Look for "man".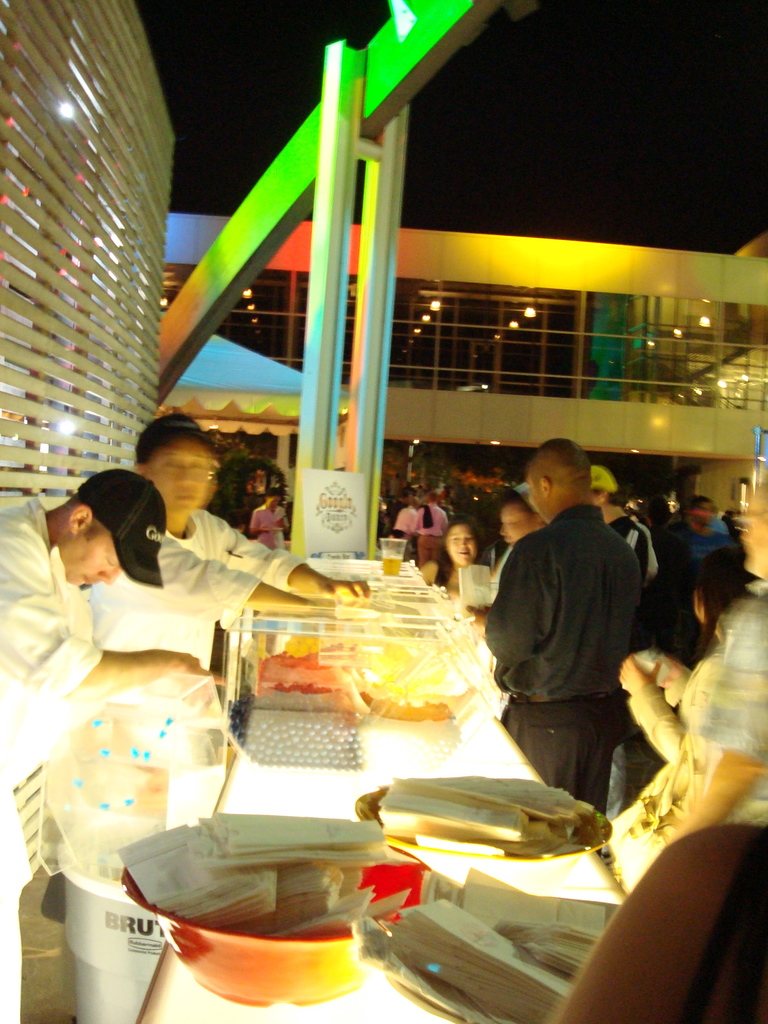
Found: l=475, t=428, r=660, b=823.
